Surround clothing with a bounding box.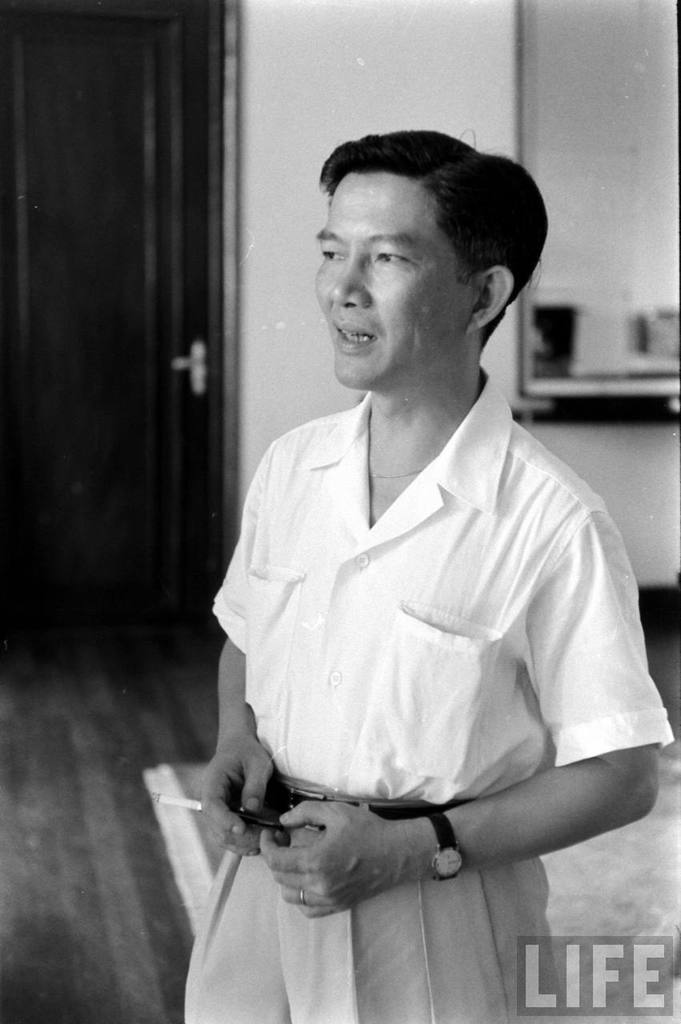
Rect(179, 385, 674, 1023).
